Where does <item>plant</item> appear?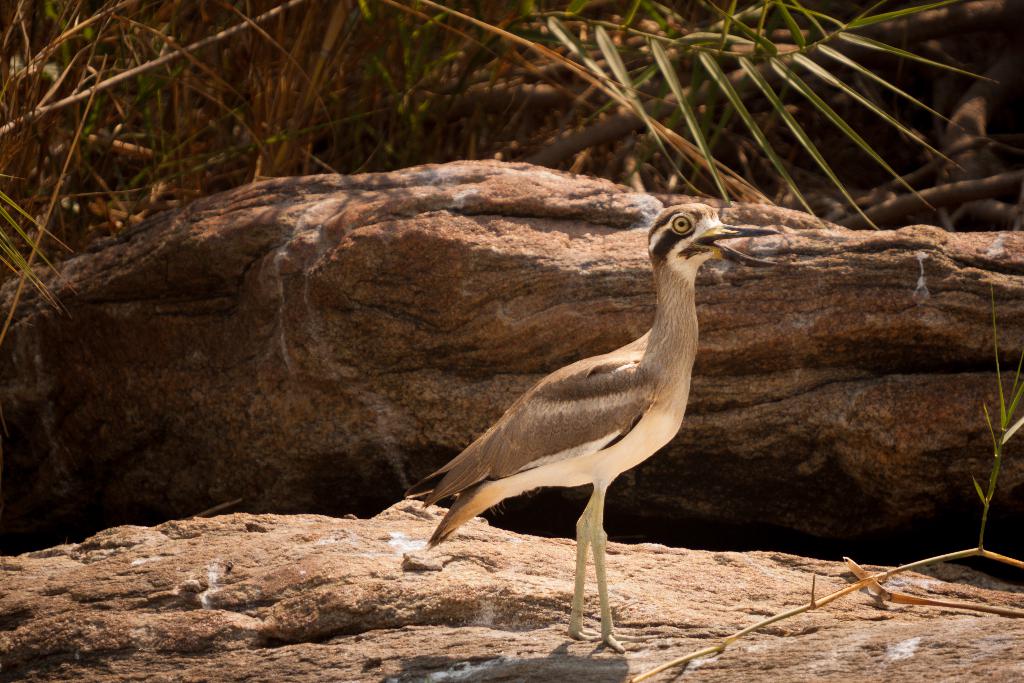
Appears at box(0, 0, 519, 312).
